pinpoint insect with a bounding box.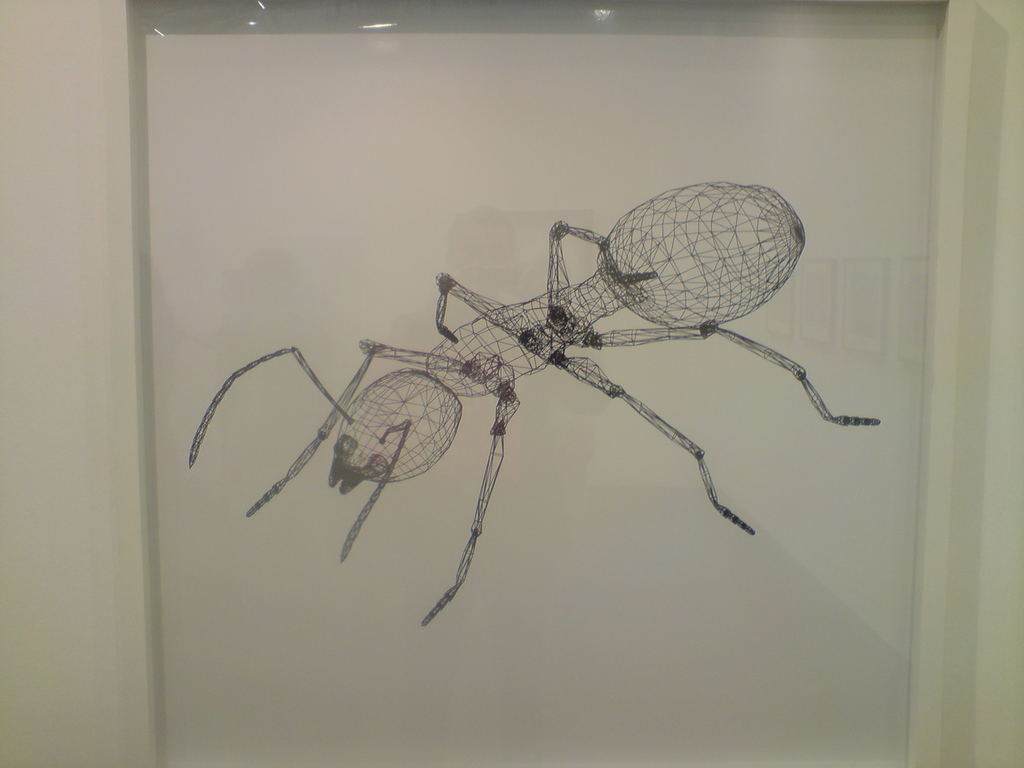
box(184, 175, 884, 627).
